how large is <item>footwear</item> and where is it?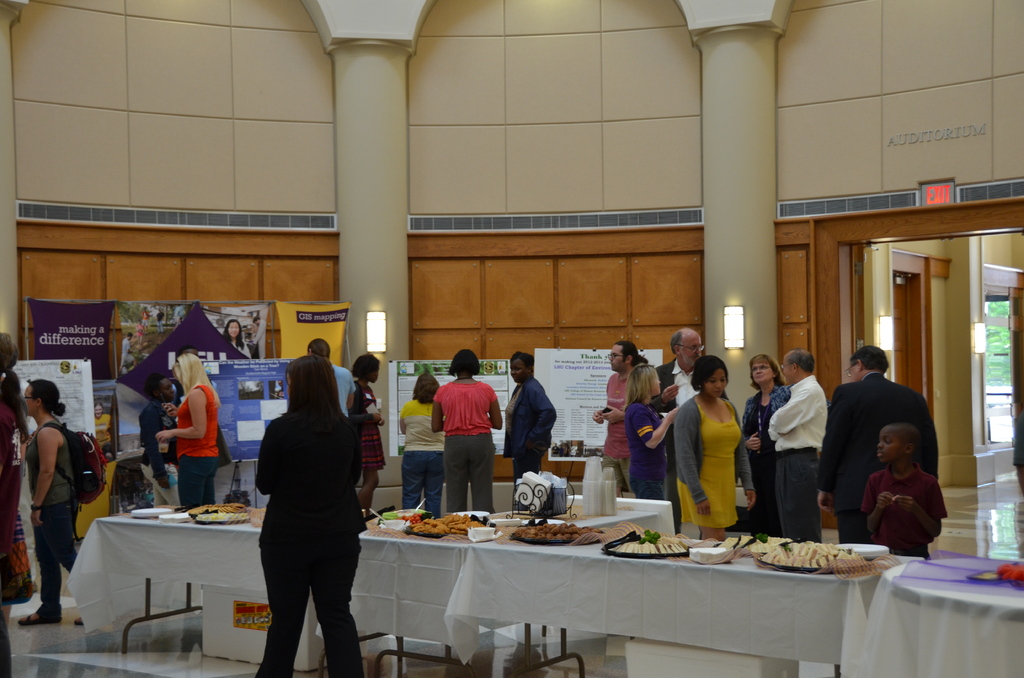
Bounding box: region(19, 611, 59, 622).
